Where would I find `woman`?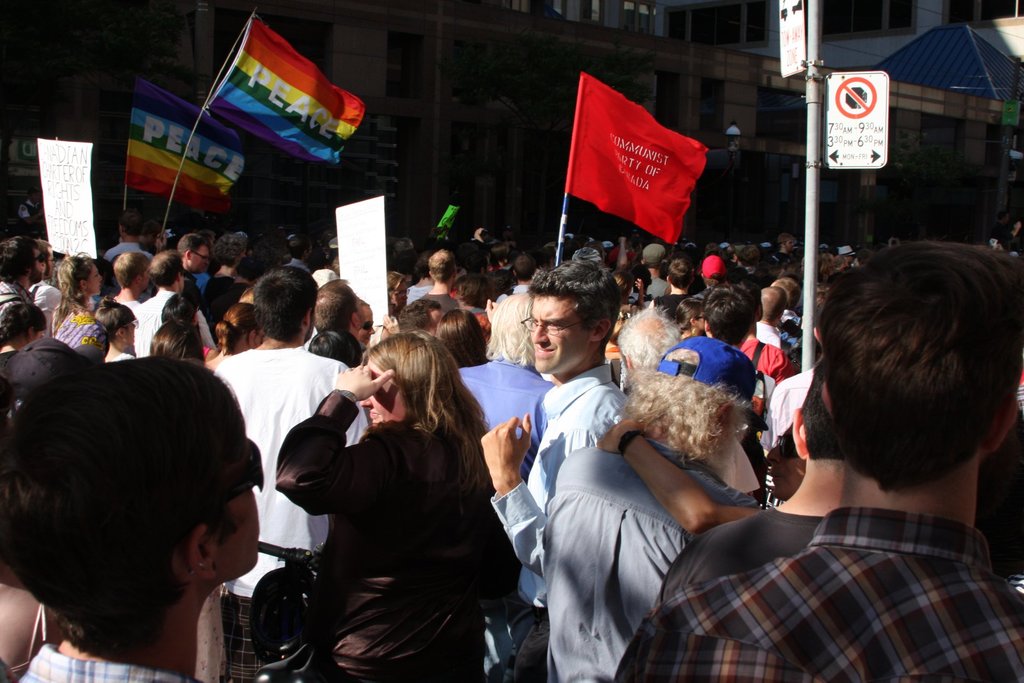
At BBox(272, 330, 513, 682).
